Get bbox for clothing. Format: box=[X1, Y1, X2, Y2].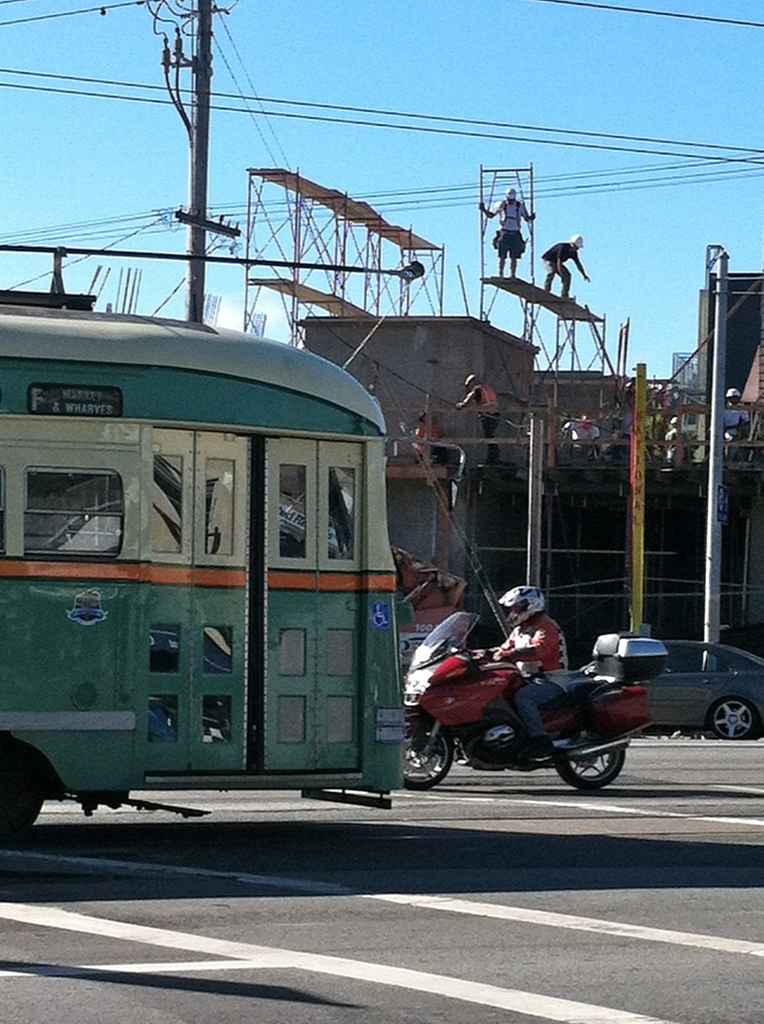
box=[469, 383, 500, 455].
